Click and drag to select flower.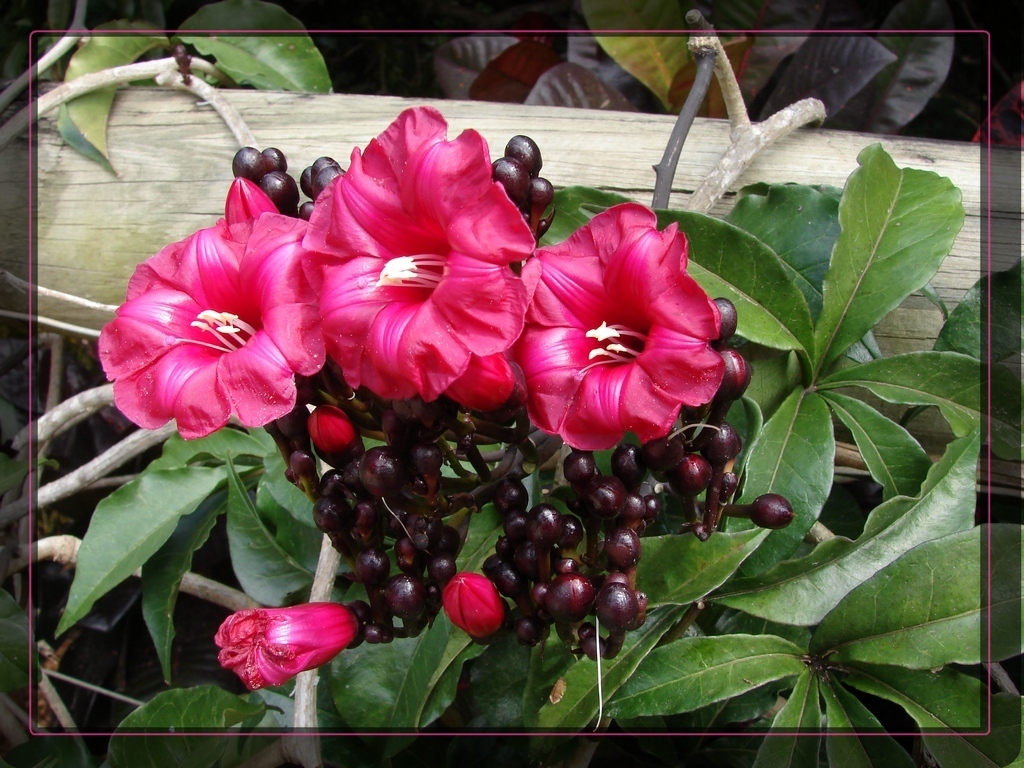
Selection: <bbox>500, 203, 731, 456</bbox>.
